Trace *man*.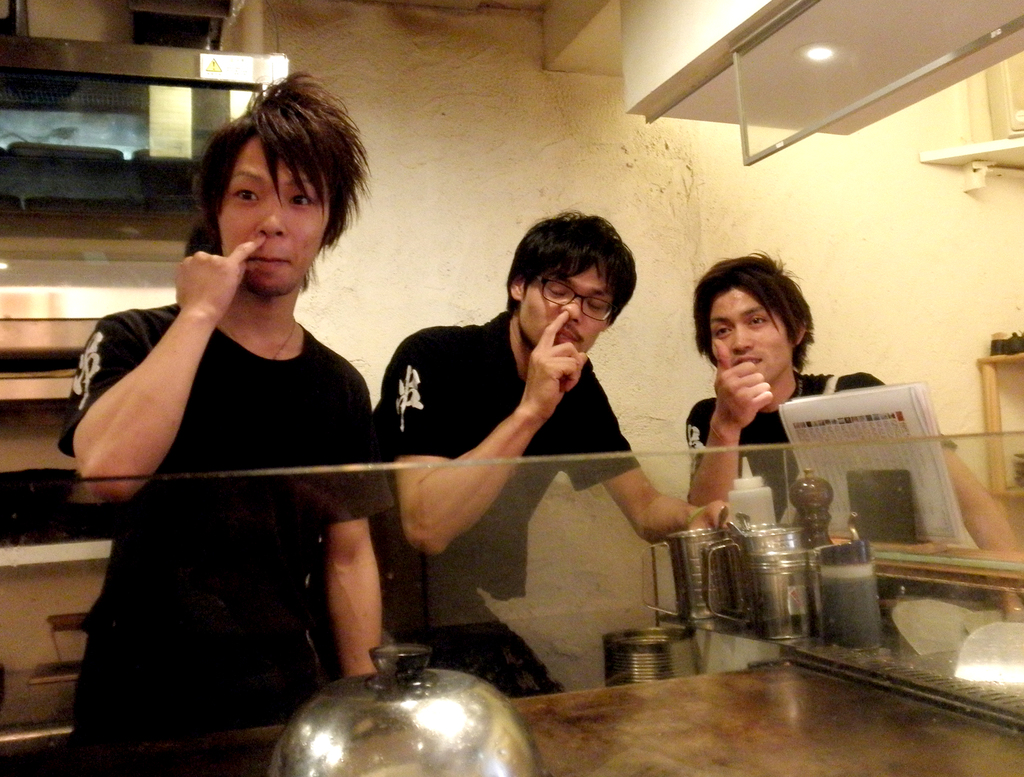
Traced to 689,252,1023,591.
